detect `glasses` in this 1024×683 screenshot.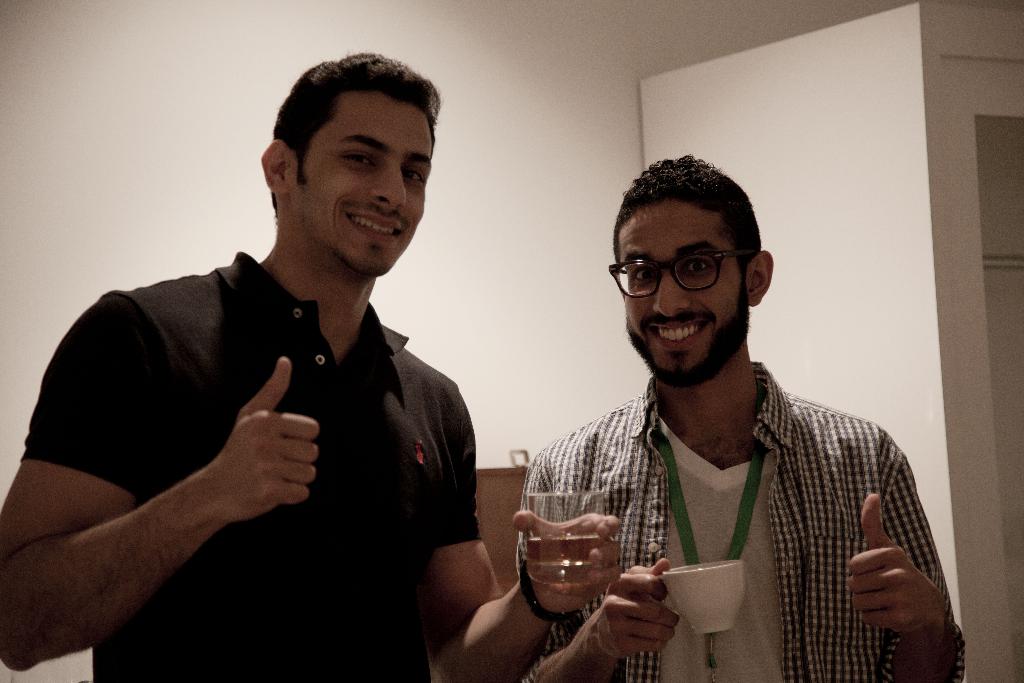
Detection: rect(618, 247, 758, 301).
